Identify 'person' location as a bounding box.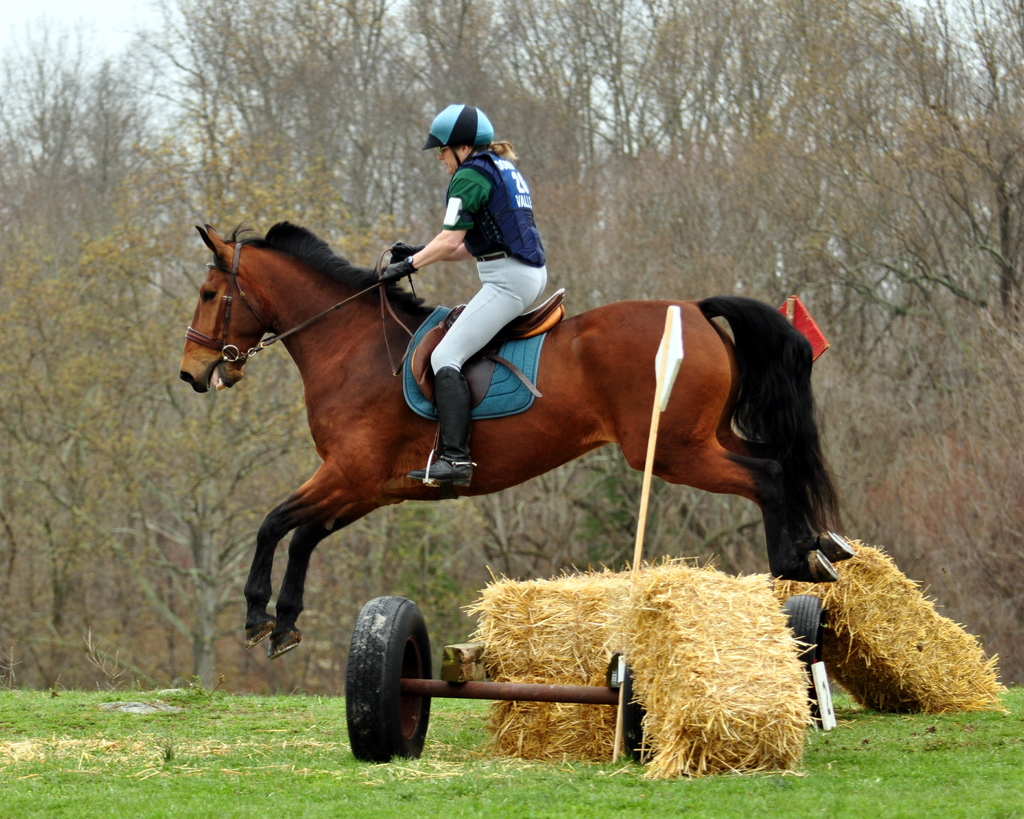
crop(378, 111, 545, 483).
